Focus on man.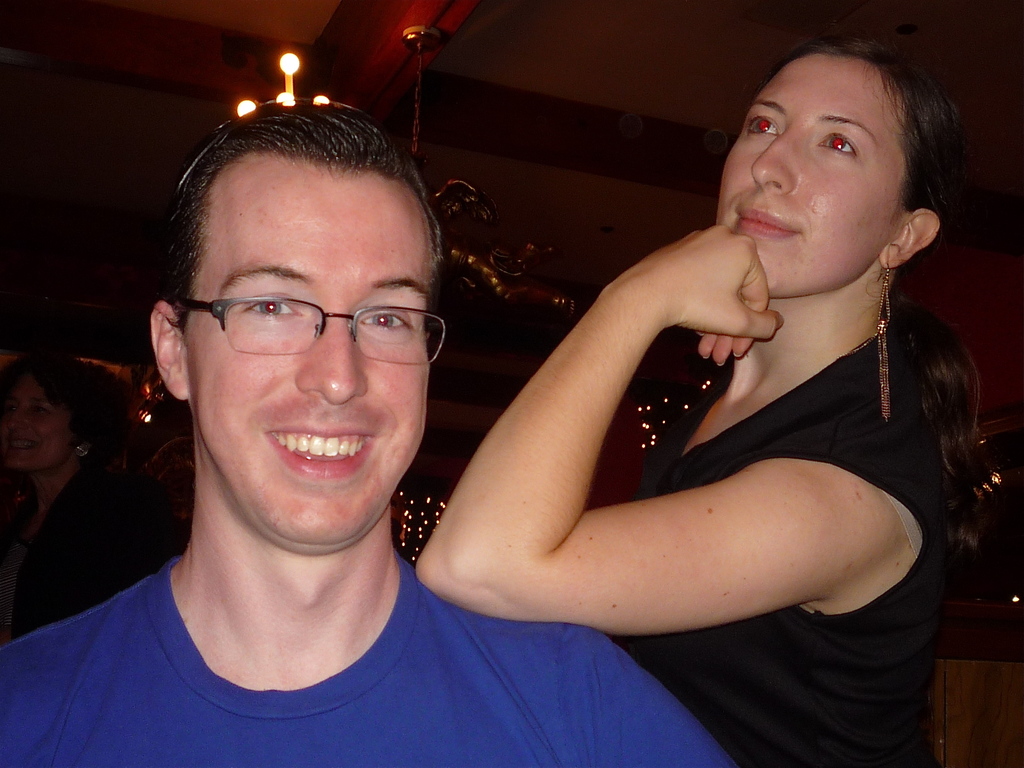
Focused at bbox=[0, 102, 735, 767].
